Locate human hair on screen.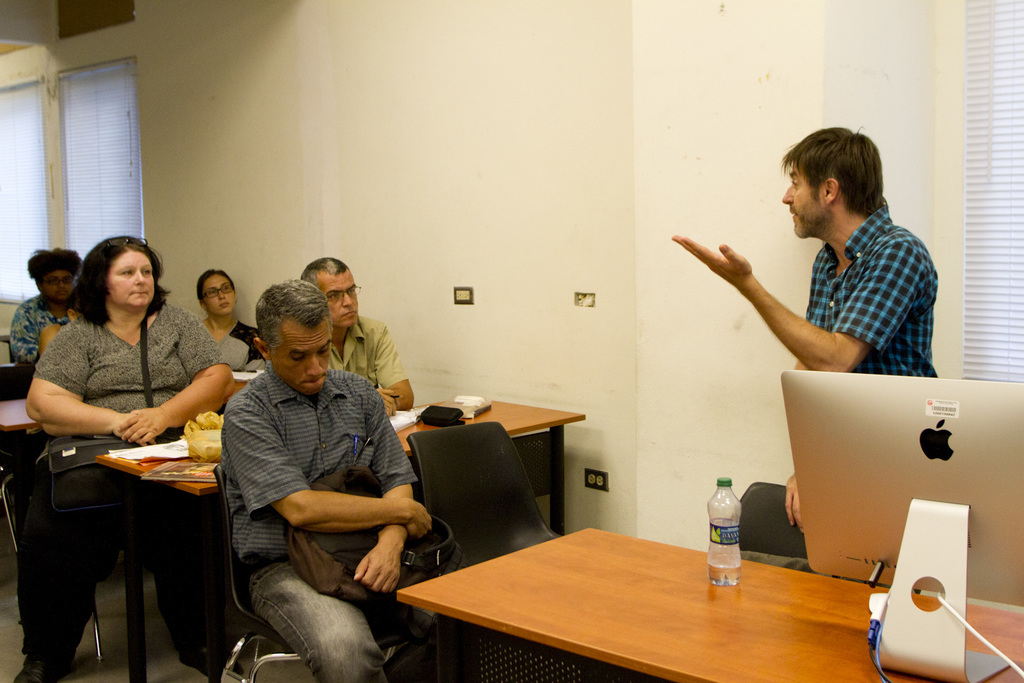
On screen at x1=778 y1=122 x2=888 y2=215.
